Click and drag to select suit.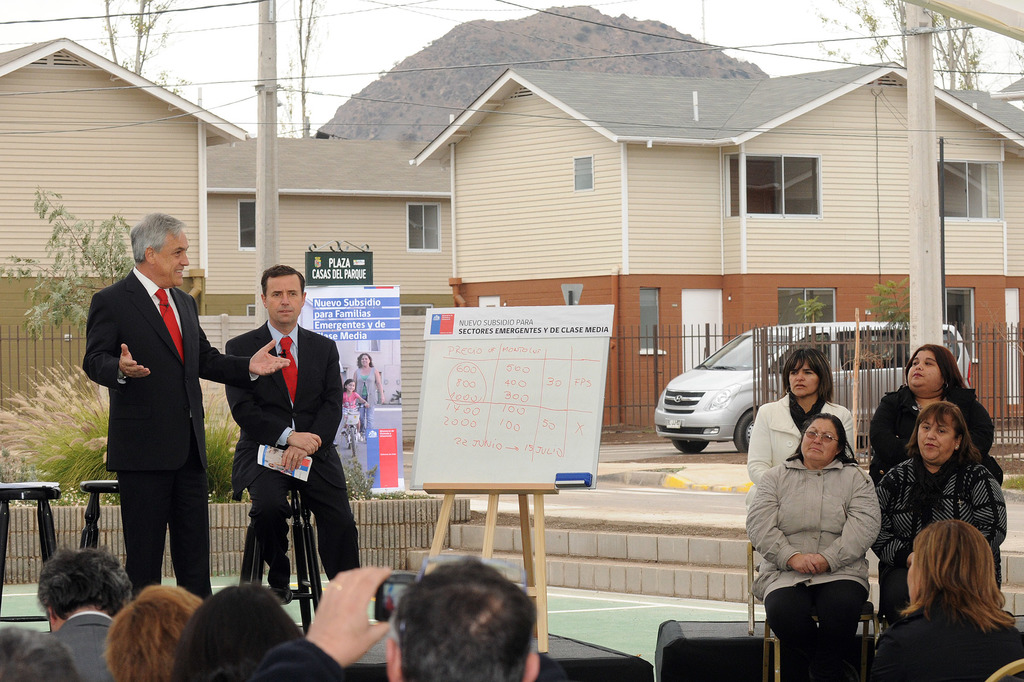
Selection: <bbox>742, 393, 855, 507</bbox>.
